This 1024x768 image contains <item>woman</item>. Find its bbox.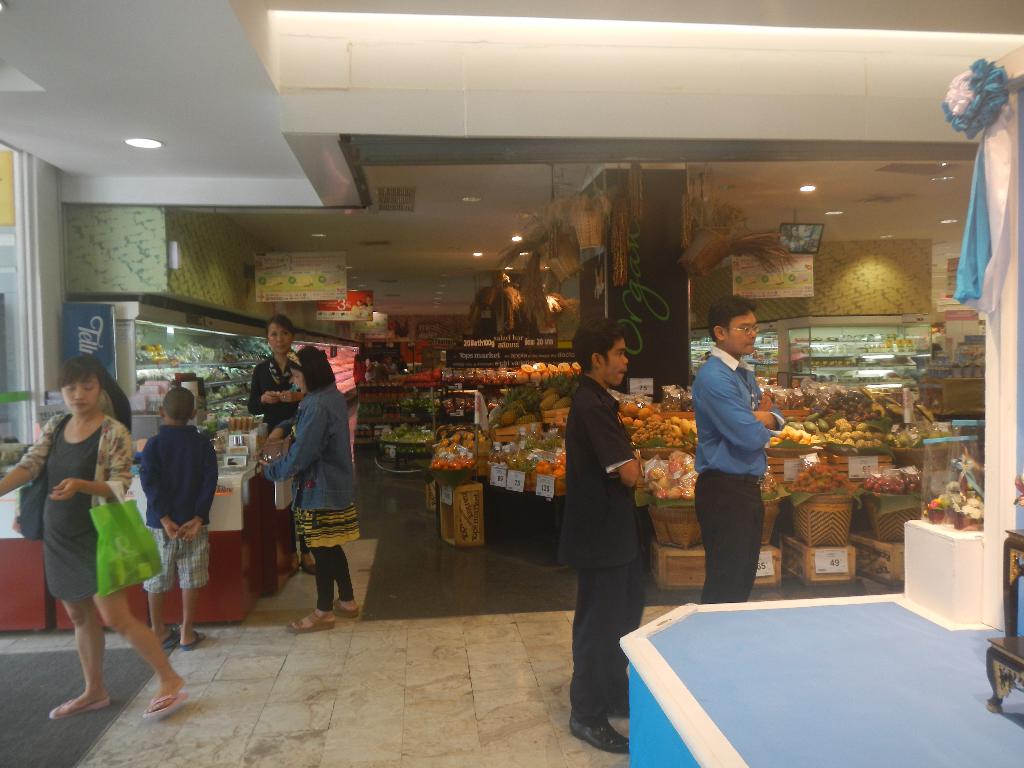
[x1=250, y1=341, x2=366, y2=632].
